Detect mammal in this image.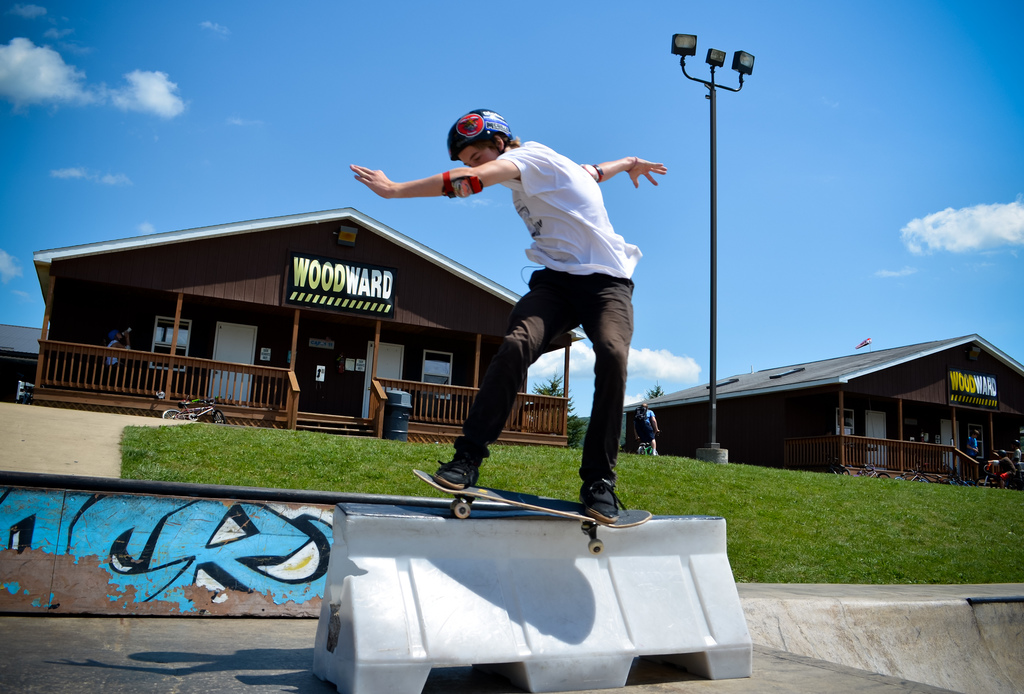
Detection: box=[104, 331, 130, 365].
